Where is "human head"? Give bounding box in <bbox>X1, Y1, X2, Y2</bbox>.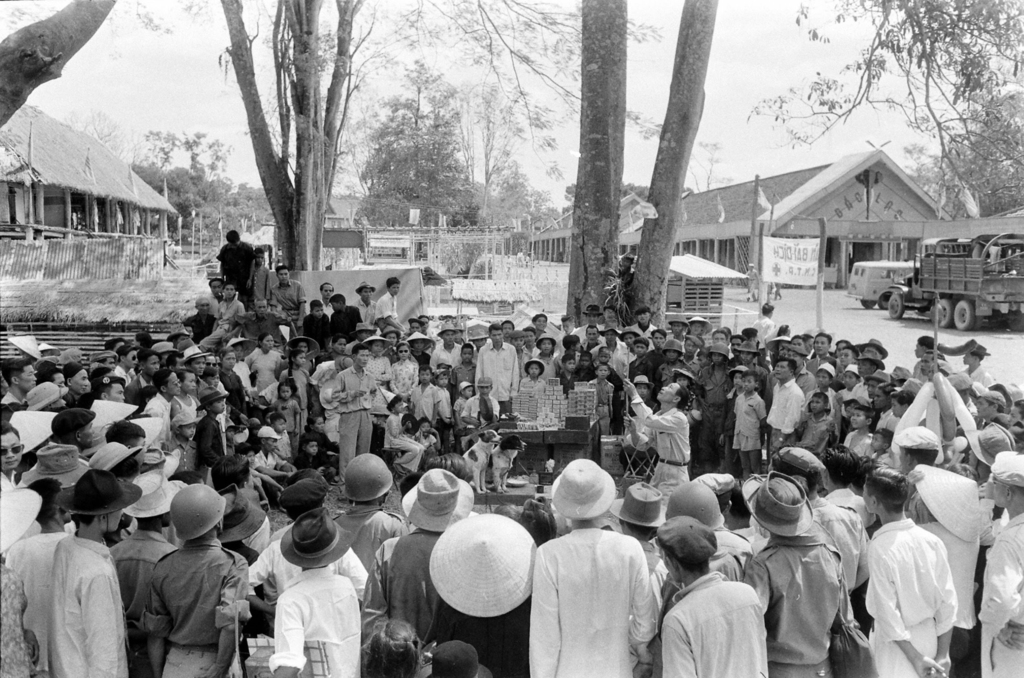
<bbox>858, 337, 890, 358</bbox>.
